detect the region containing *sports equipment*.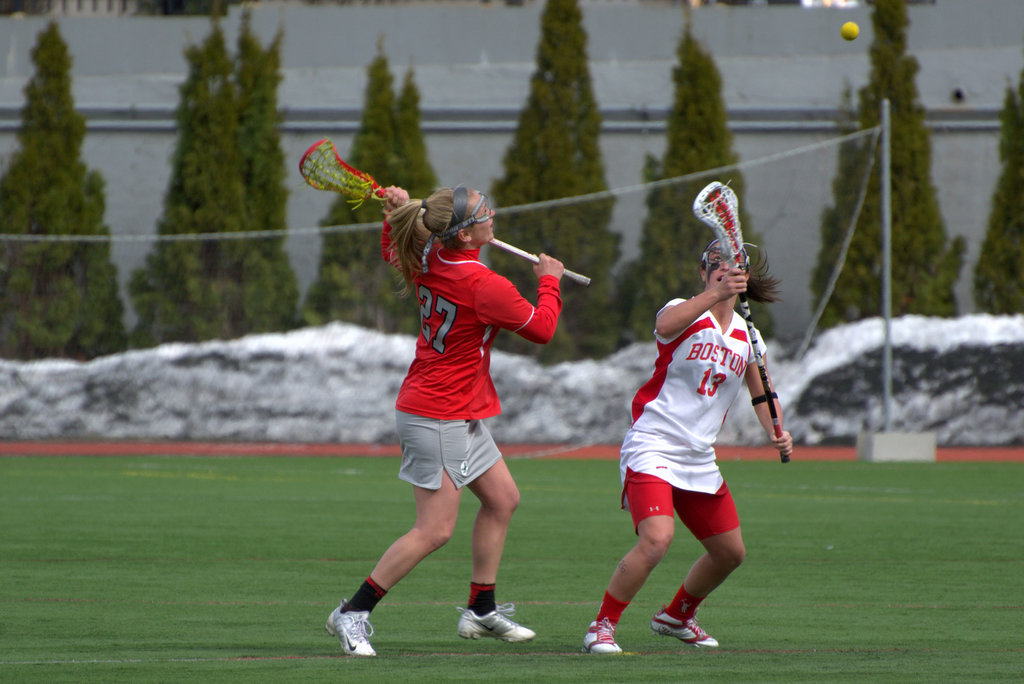
select_region(303, 142, 586, 284).
